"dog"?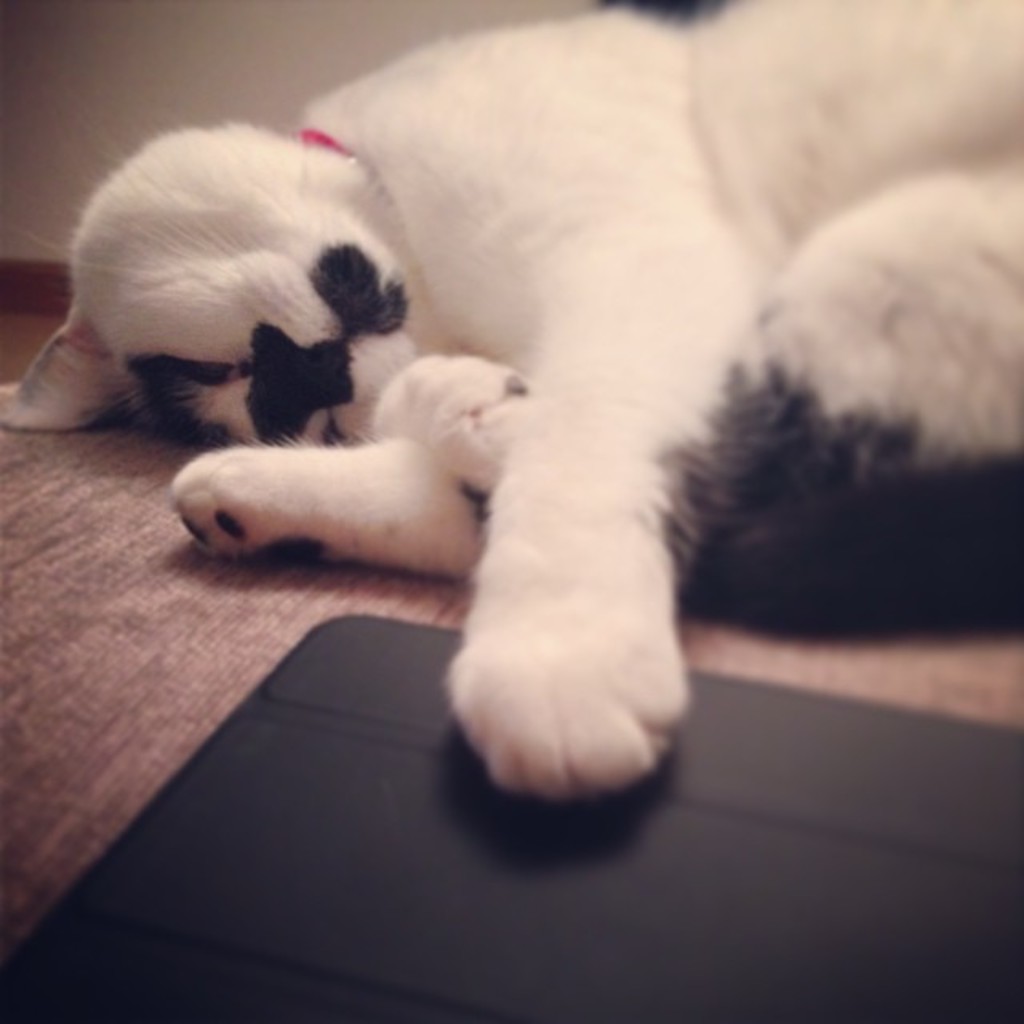
select_region(0, 0, 1022, 803)
